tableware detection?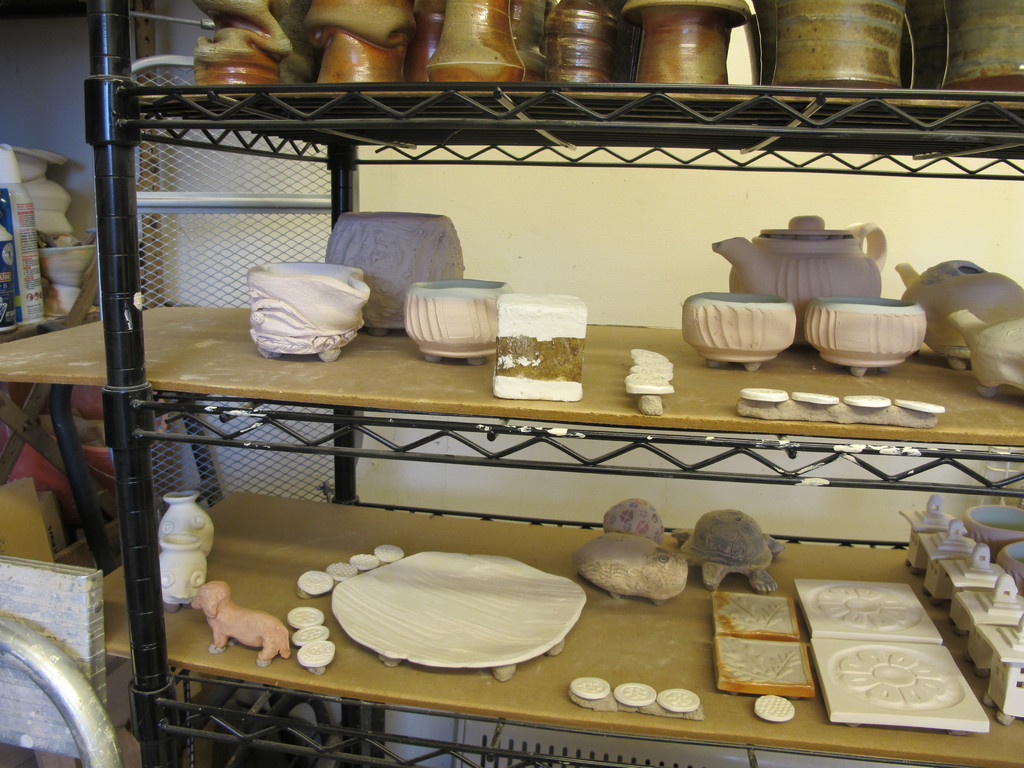
(x1=408, y1=265, x2=508, y2=358)
